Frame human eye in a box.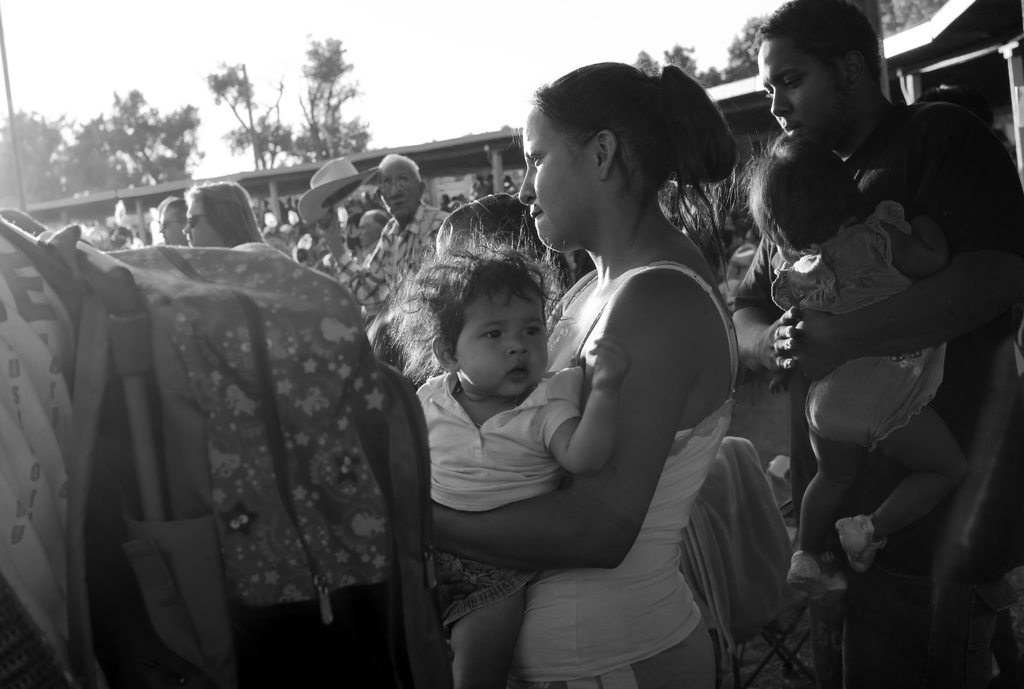
box(403, 178, 408, 186).
